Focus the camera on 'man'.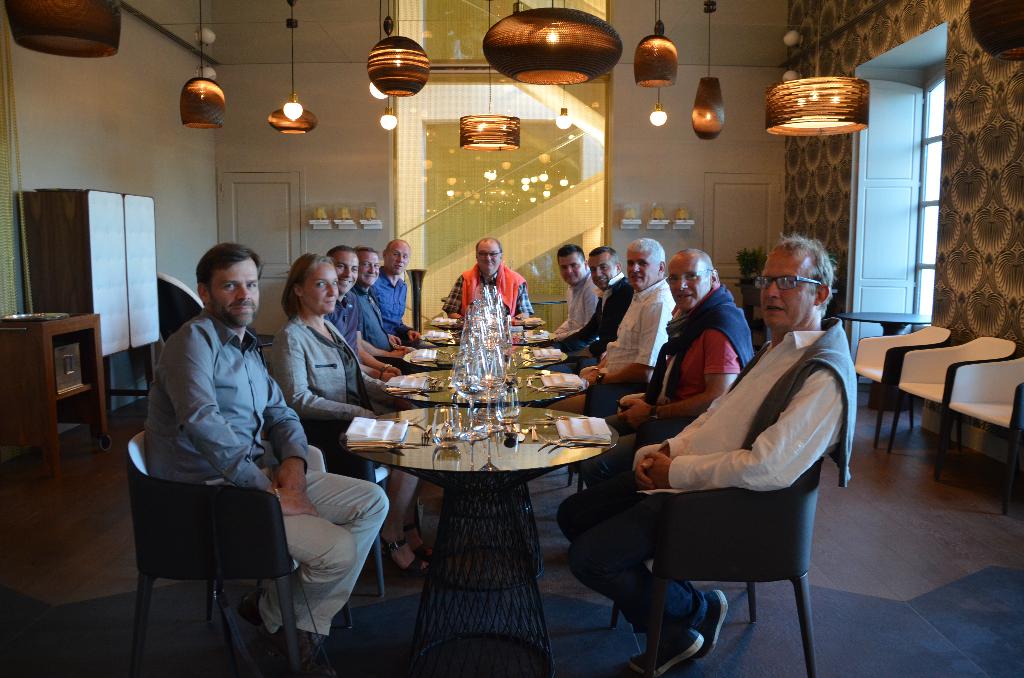
Focus region: 572/248/754/475.
